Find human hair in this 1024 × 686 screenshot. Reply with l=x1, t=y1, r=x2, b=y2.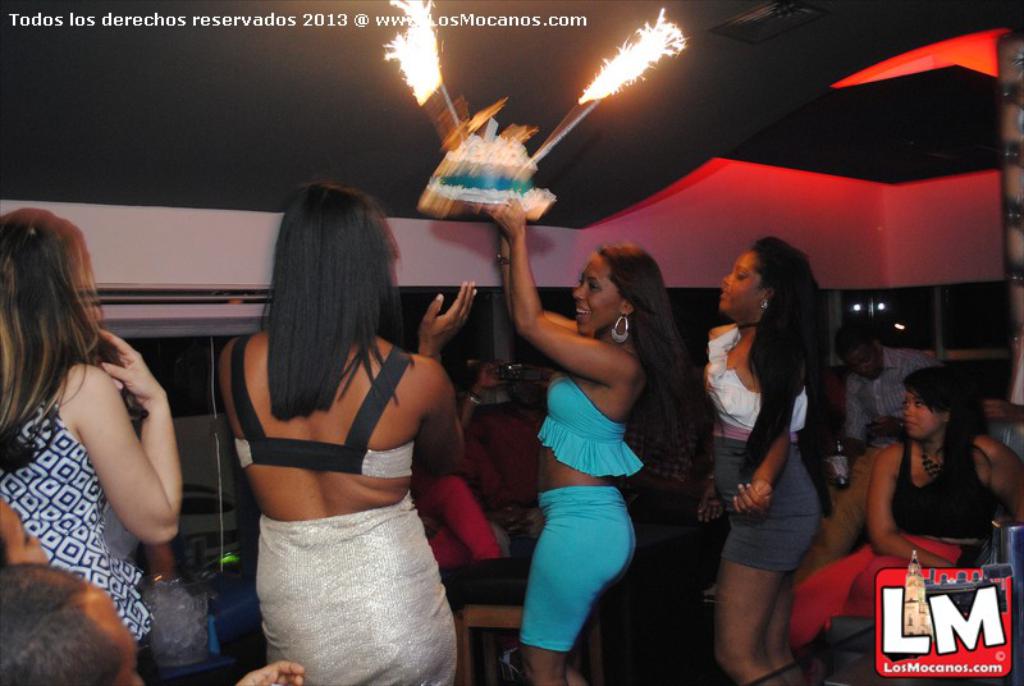
l=246, t=177, r=393, b=426.
